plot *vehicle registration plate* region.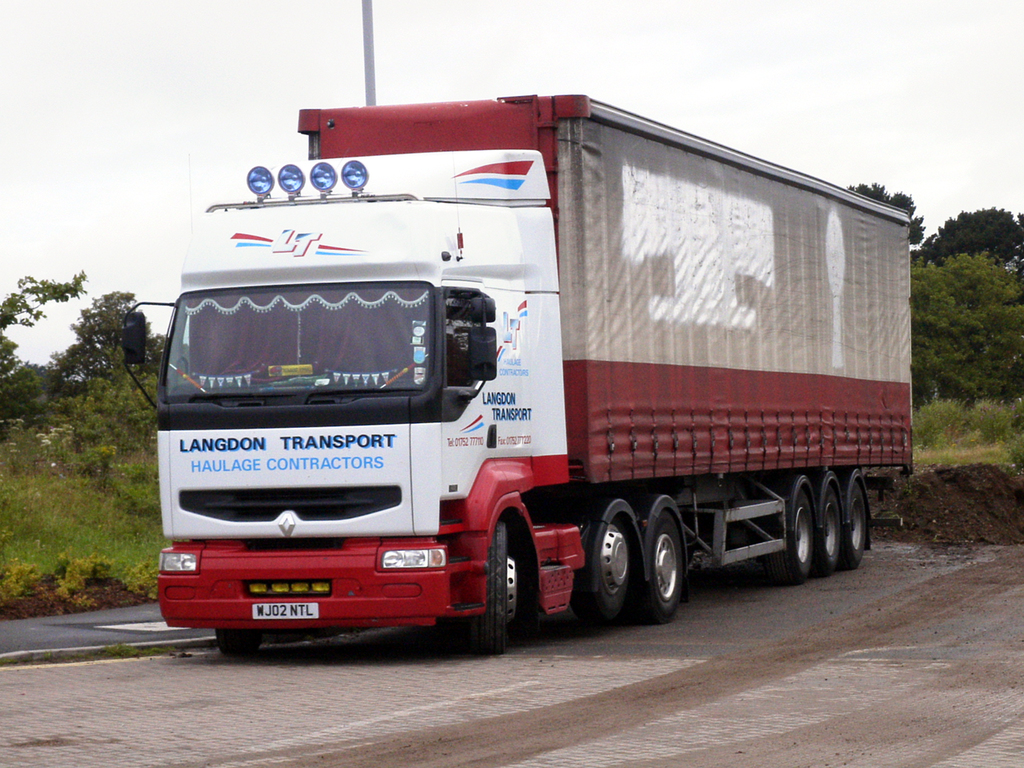
Plotted at (x1=250, y1=600, x2=322, y2=621).
